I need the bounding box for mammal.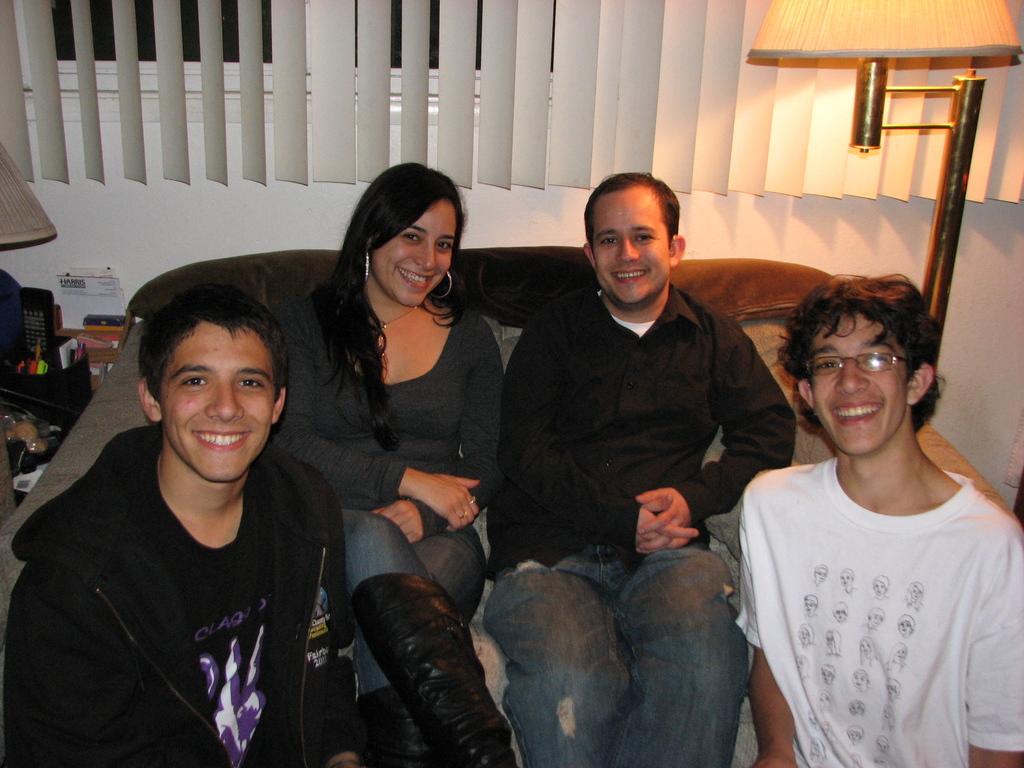
Here it is: 274:161:520:767.
